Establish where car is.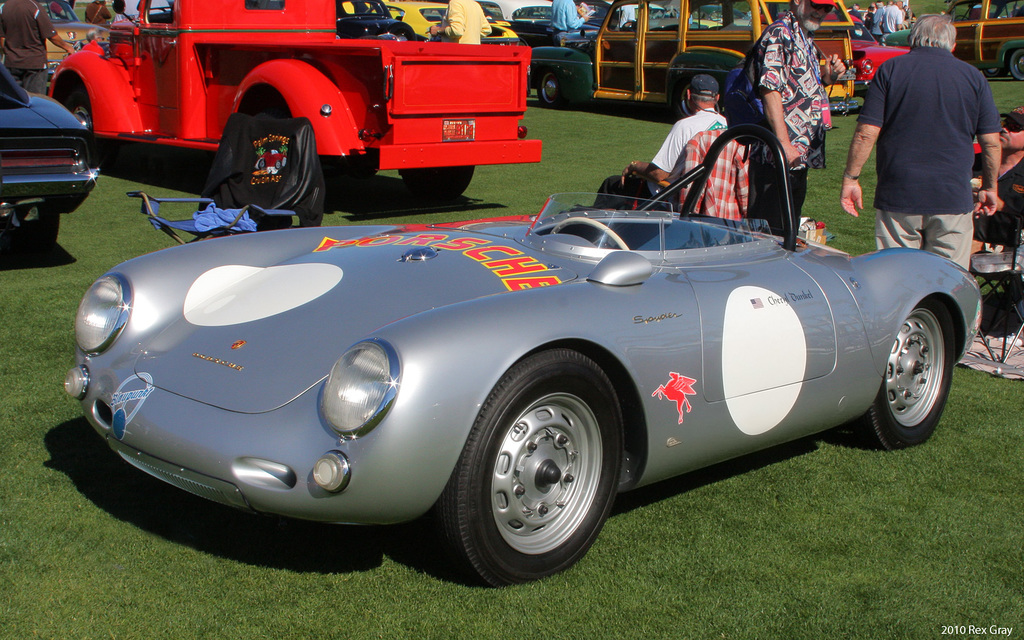
Established at x1=0, y1=54, x2=95, y2=248.
